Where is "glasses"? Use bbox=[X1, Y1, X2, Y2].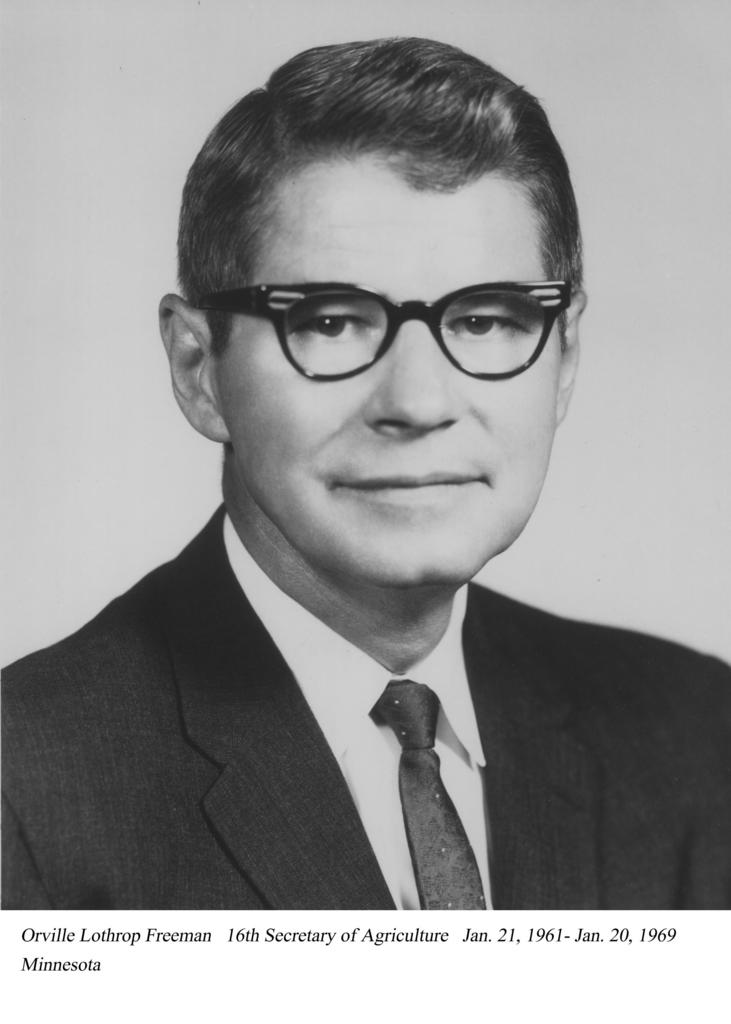
bbox=[191, 280, 573, 380].
